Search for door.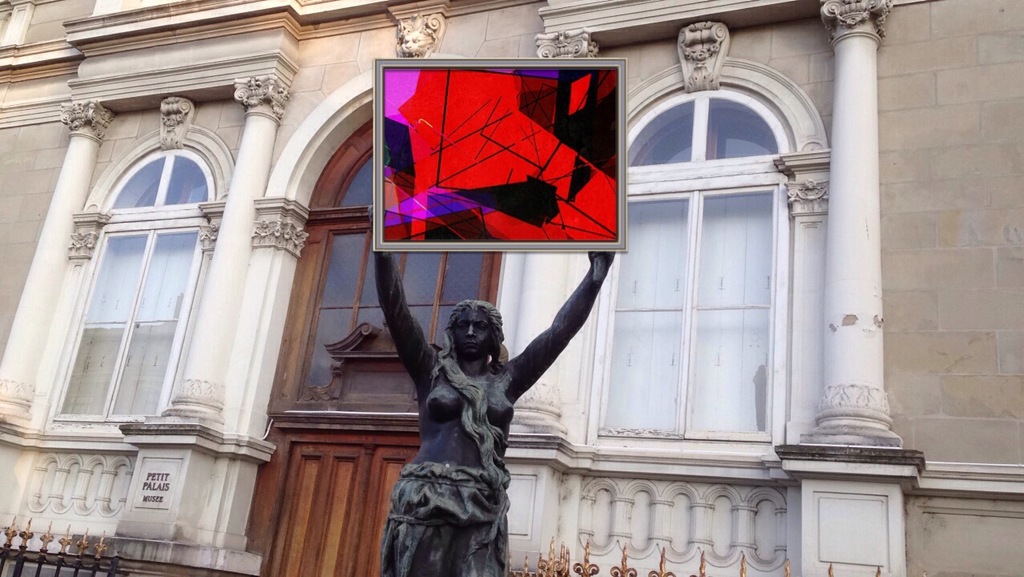
Found at 272,444,373,575.
